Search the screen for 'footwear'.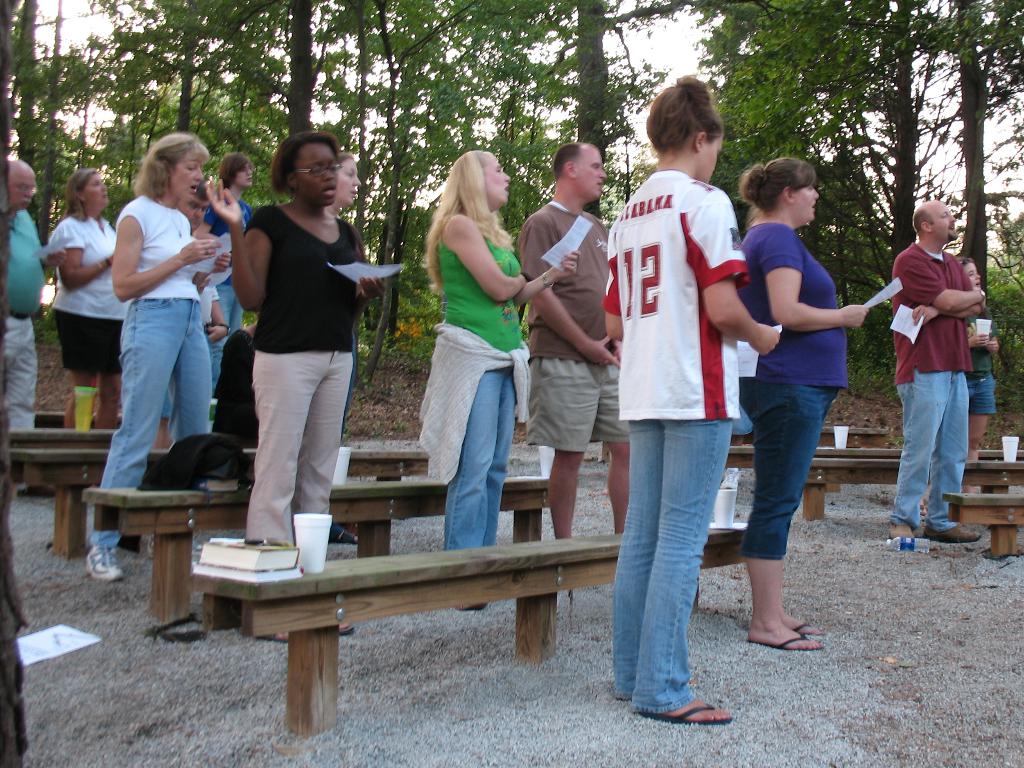
Found at bbox=[890, 520, 915, 541].
